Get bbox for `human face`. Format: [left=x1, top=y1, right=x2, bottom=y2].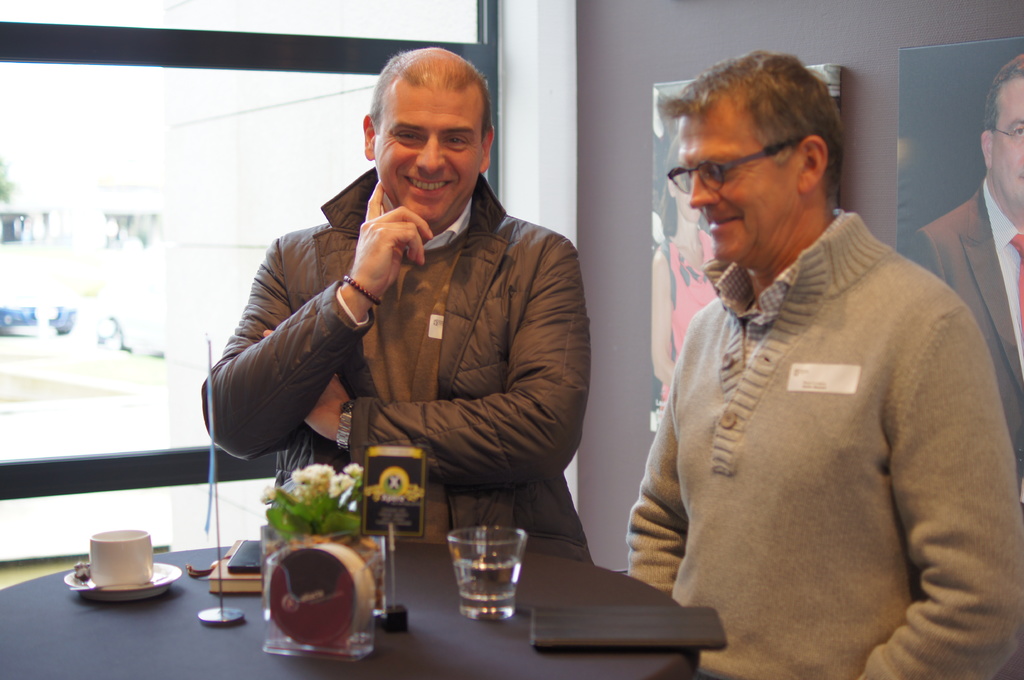
[left=991, top=78, right=1023, bottom=209].
